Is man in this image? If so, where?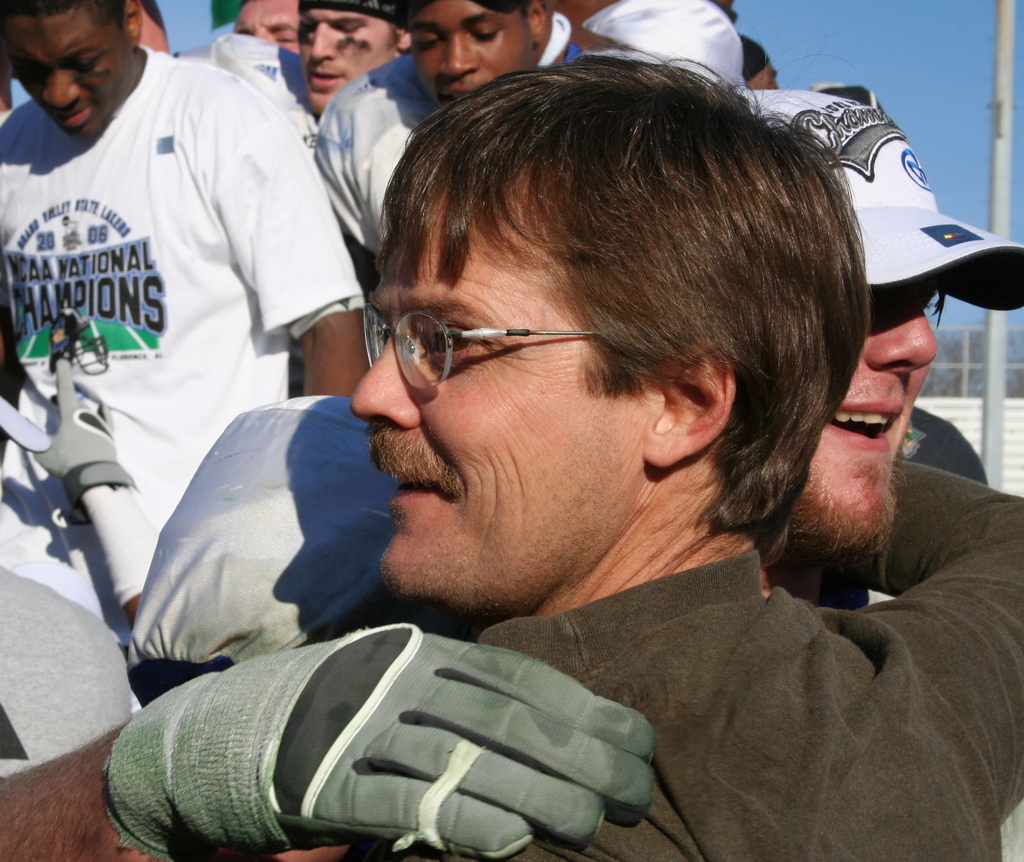
Yes, at <bbox>284, 0, 433, 116</bbox>.
